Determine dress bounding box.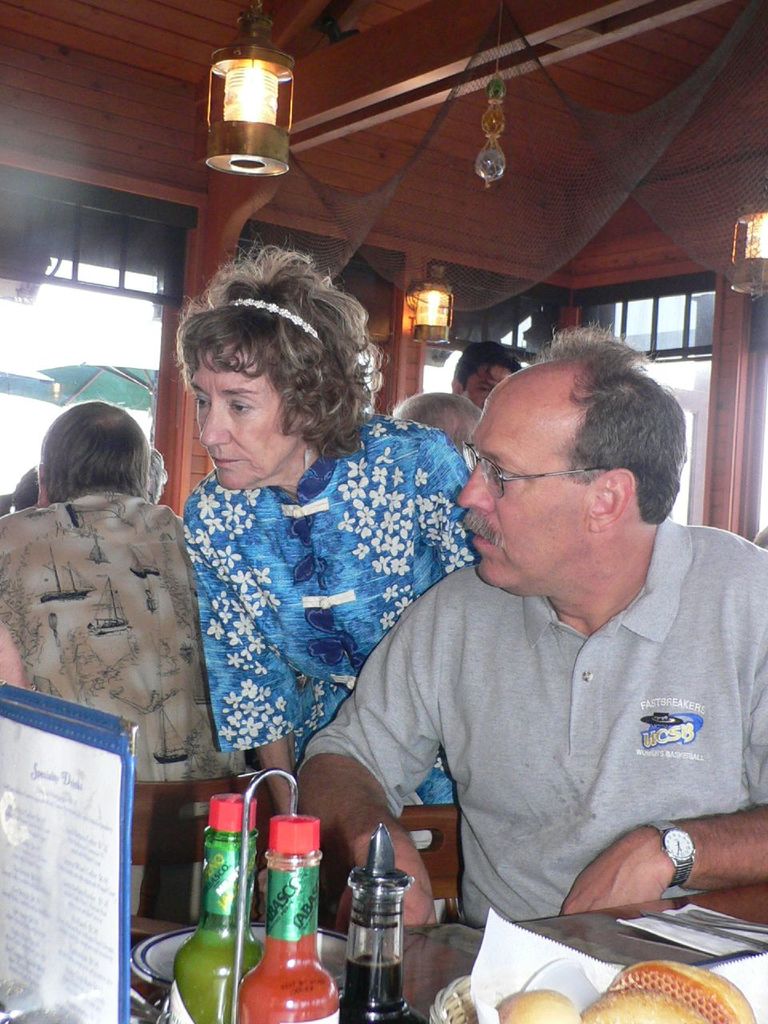
Determined: 186, 413, 478, 803.
